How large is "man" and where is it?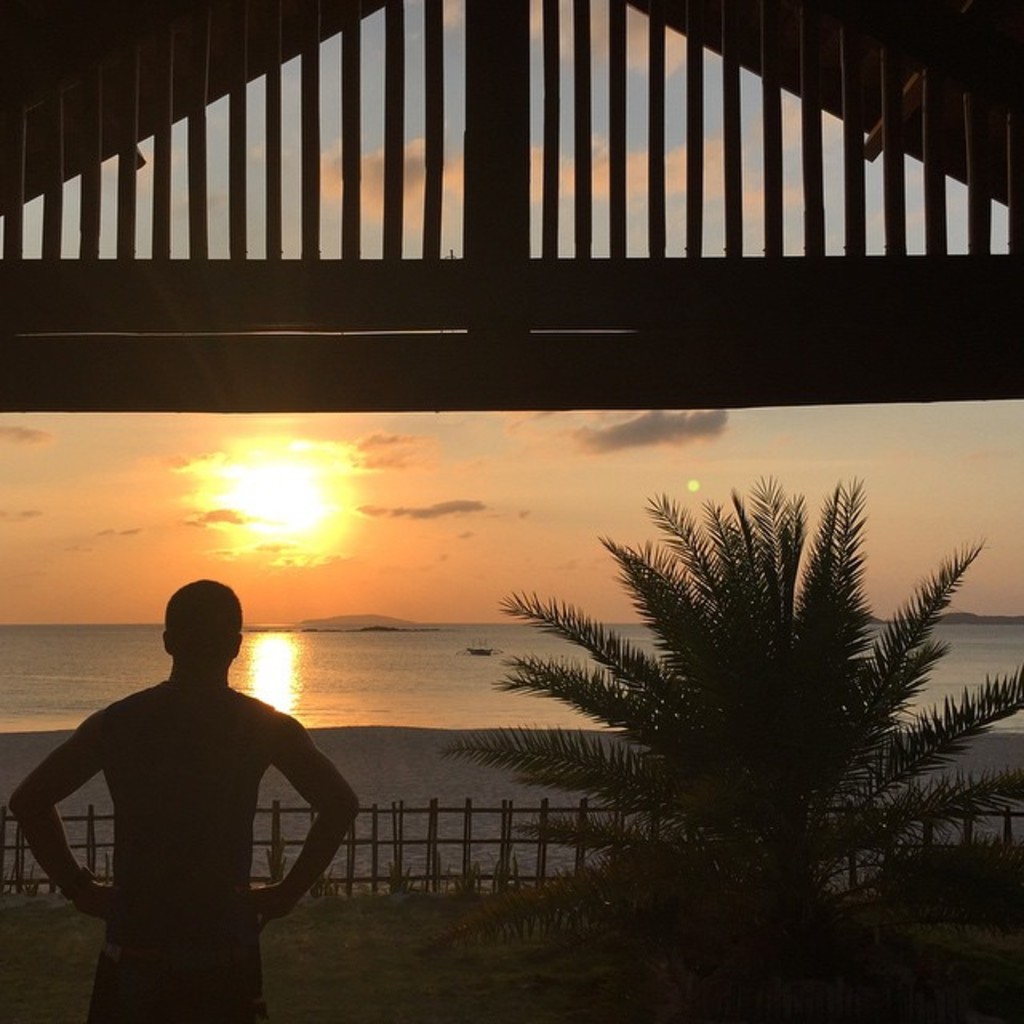
Bounding box: 6:578:366:1022.
